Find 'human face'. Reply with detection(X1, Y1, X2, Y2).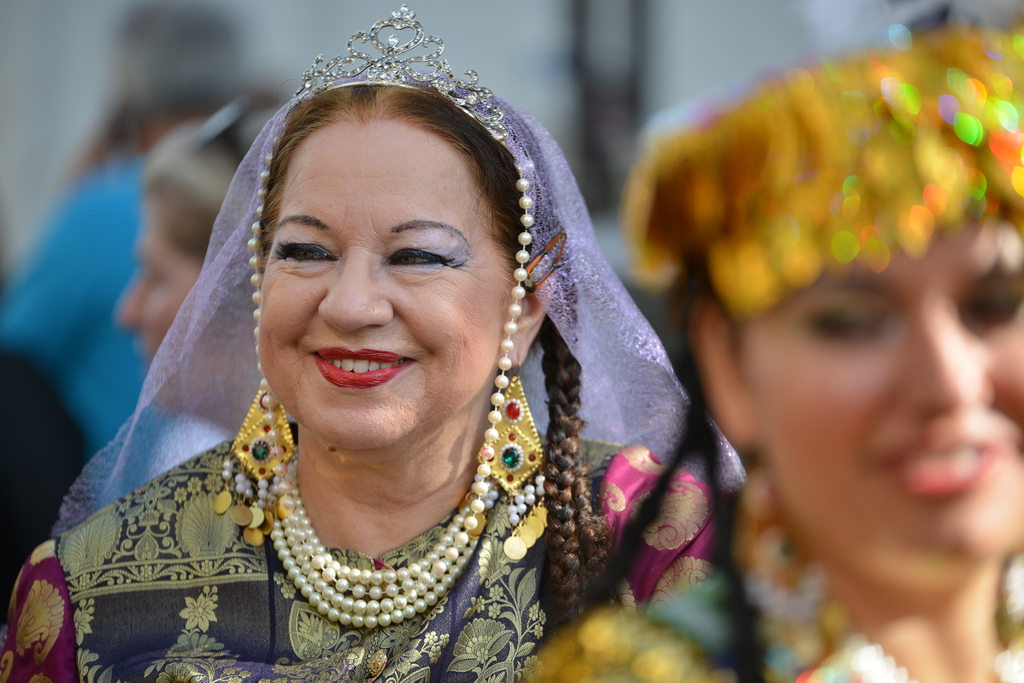
detection(114, 197, 229, 404).
